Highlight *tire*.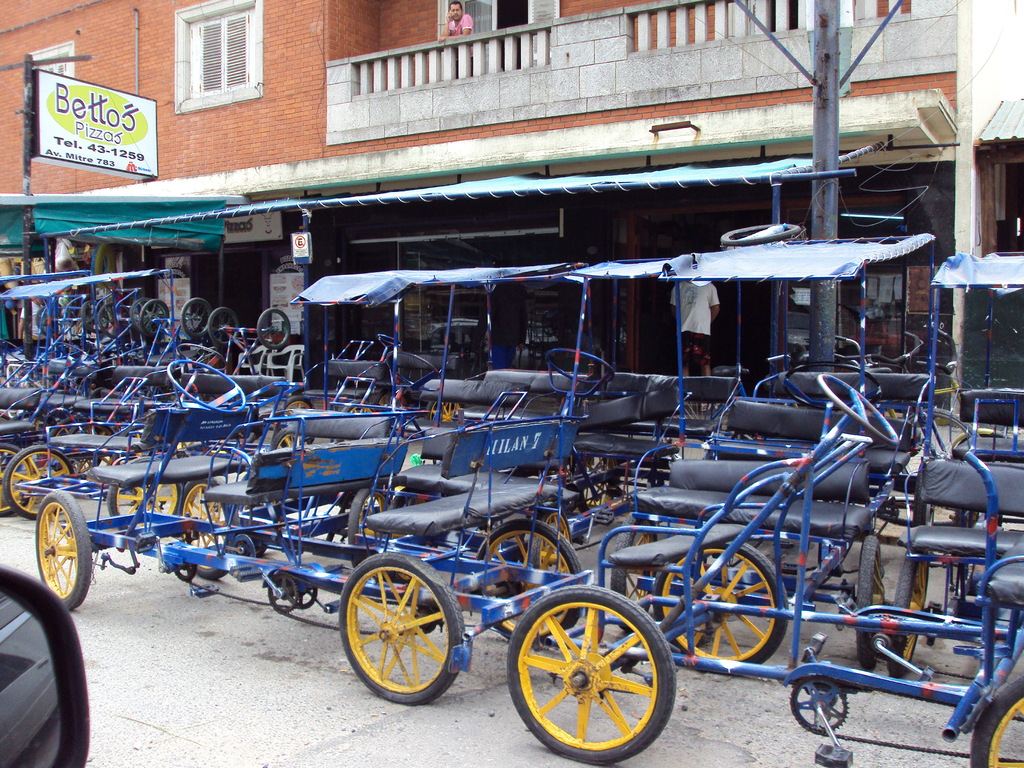
Highlighted region: <region>63, 418, 119, 477</region>.
